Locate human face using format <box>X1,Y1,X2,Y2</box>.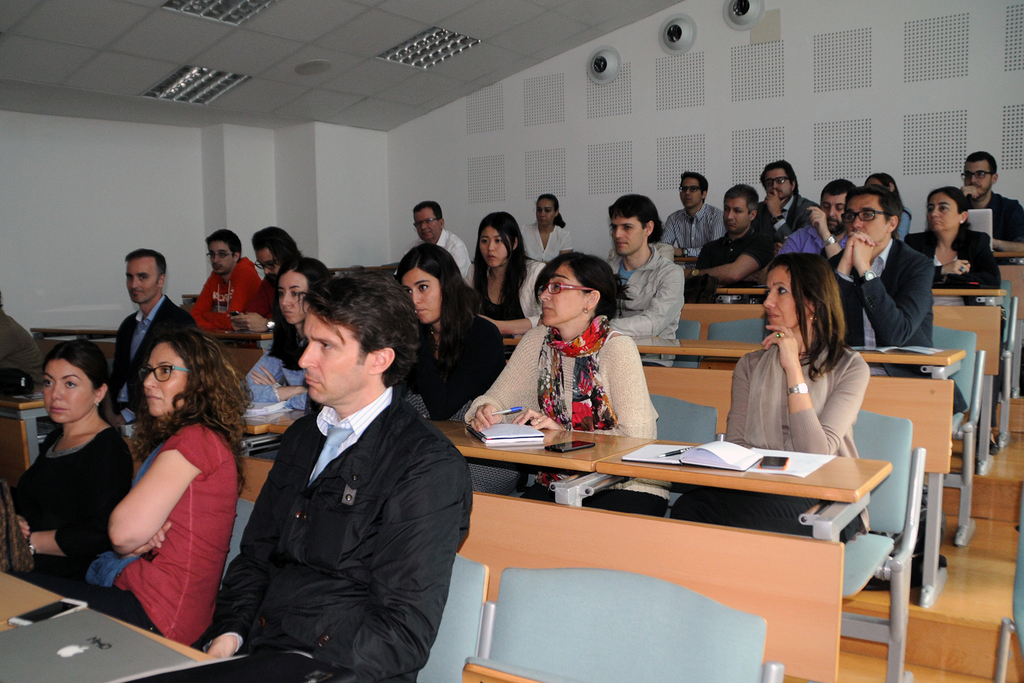
<box>260,251,283,277</box>.
